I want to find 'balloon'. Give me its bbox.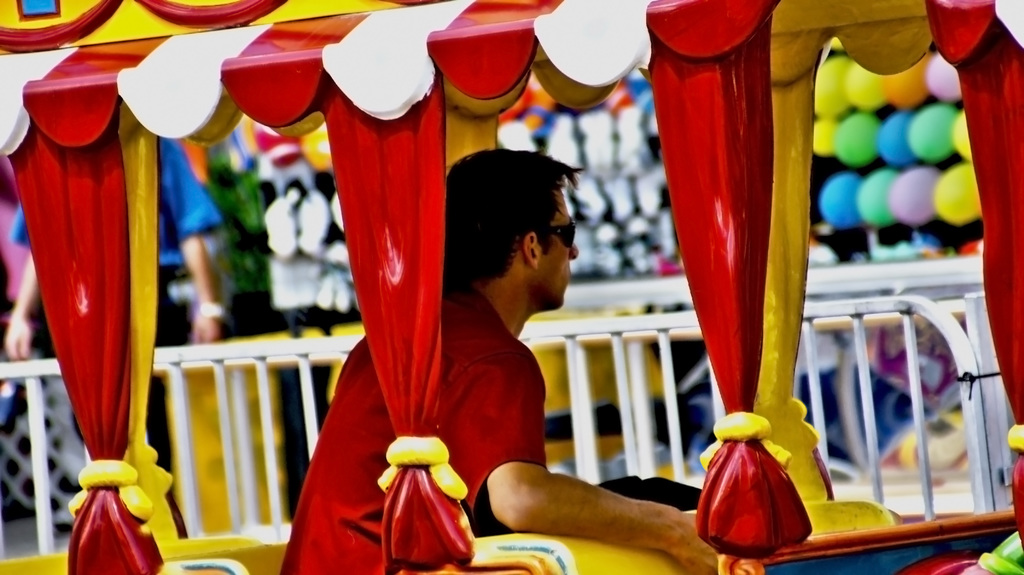
{"x1": 932, "y1": 165, "x2": 979, "y2": 221}.
